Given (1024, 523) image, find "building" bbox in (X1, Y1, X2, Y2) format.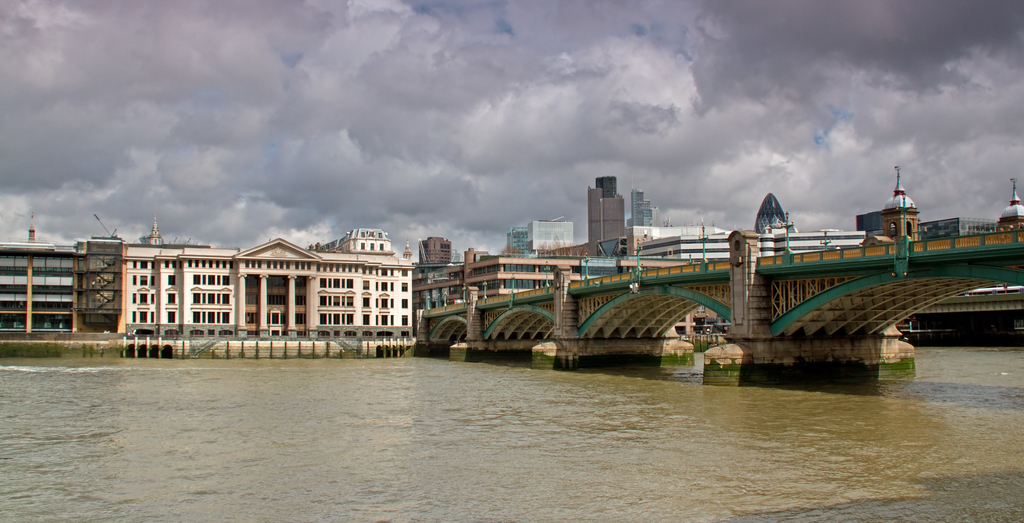
(0, 231, 79, 342).
